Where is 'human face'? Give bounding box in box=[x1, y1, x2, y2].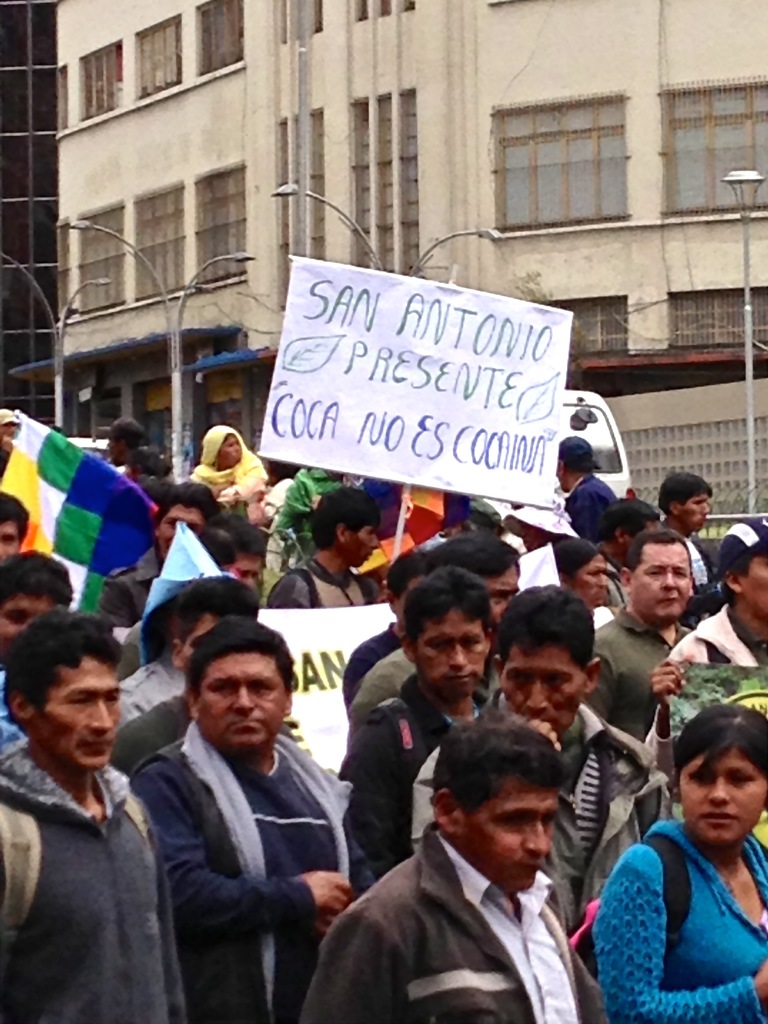
box=[680, 487, 712, 532].
